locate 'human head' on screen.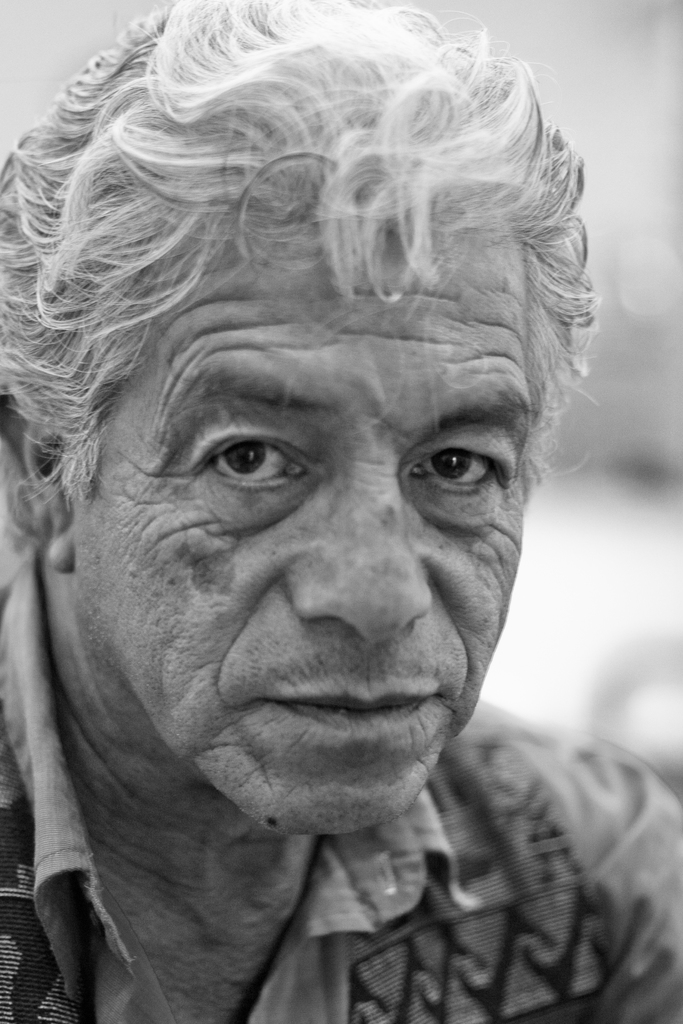
On screen at box=[49, 26, 560, 793].
